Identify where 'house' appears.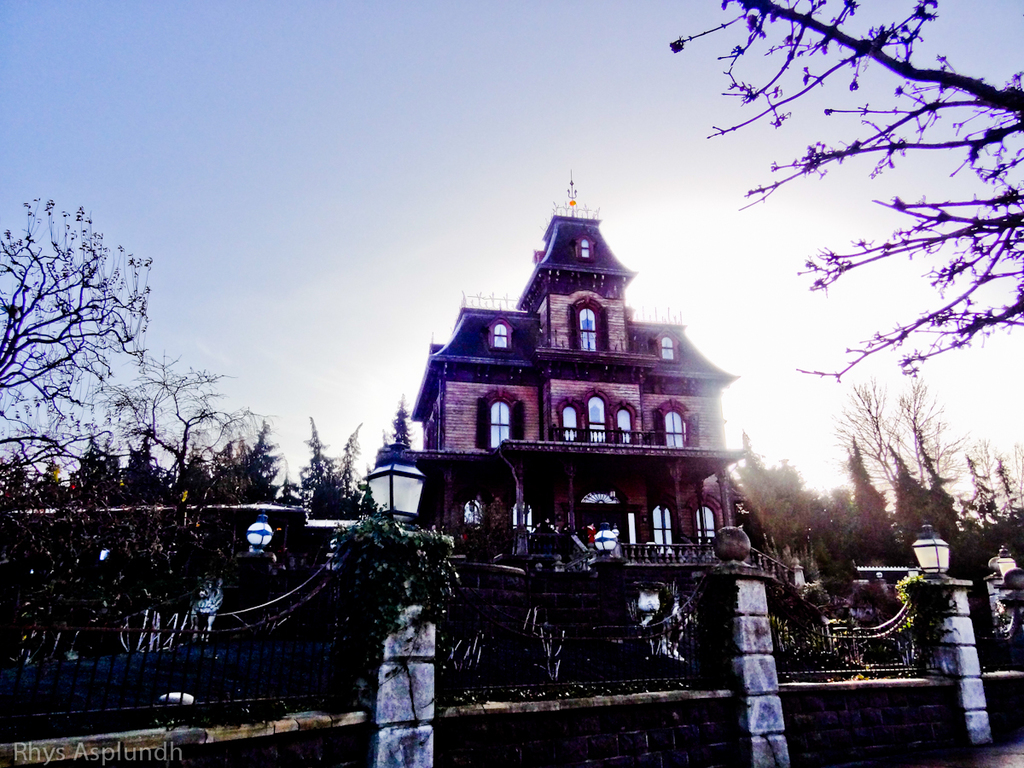
Appears at crop(0, 502, 387, 665).
